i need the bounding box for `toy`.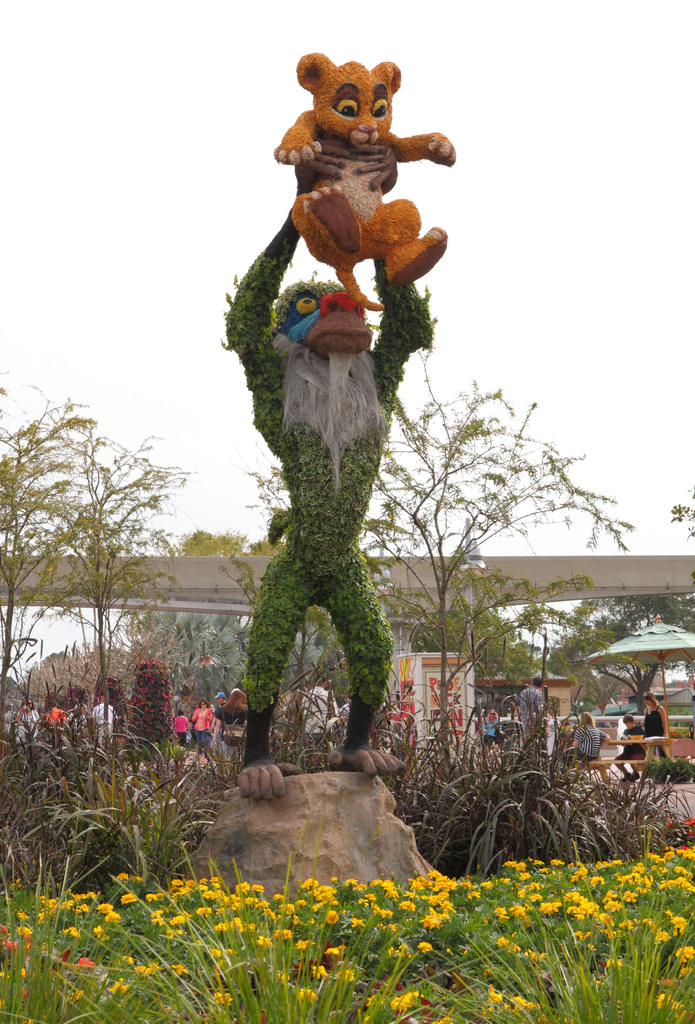
Here it is: x1=296 y1=51 x2=465 y2=321.
